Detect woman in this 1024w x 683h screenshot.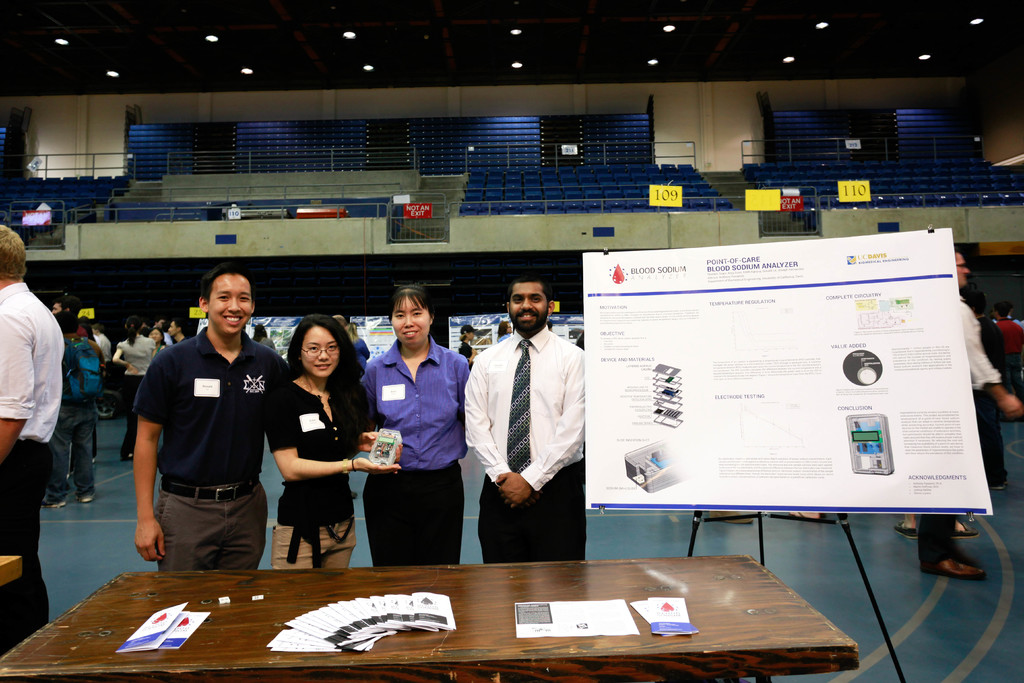
Detection: (left=116, top=318, right=154, bottom=459).
